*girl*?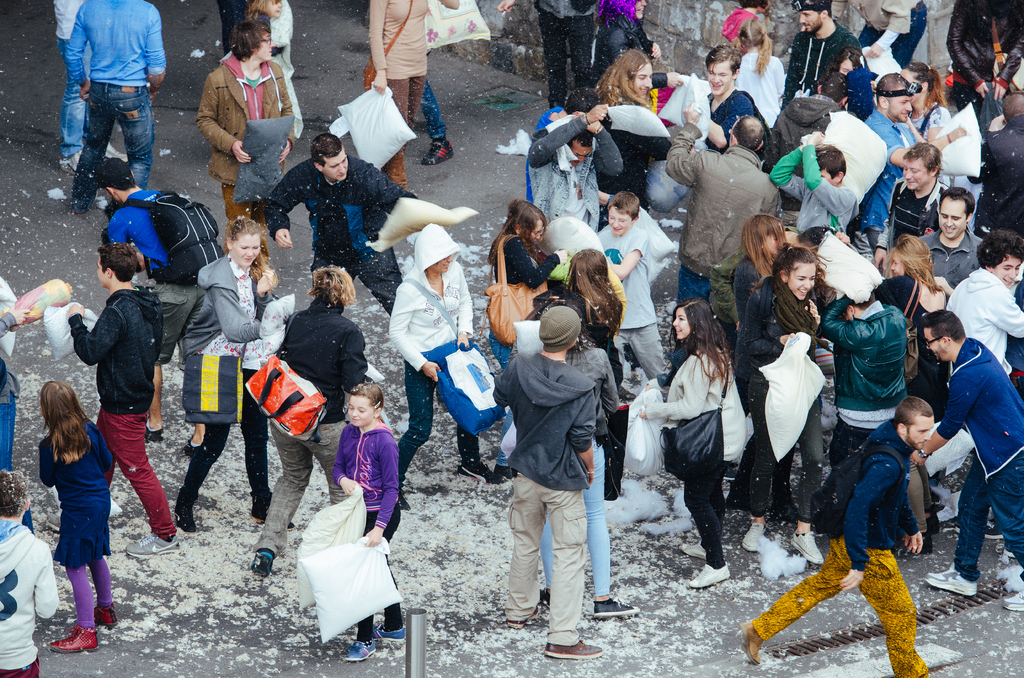
[738, 244, 824, 564]
